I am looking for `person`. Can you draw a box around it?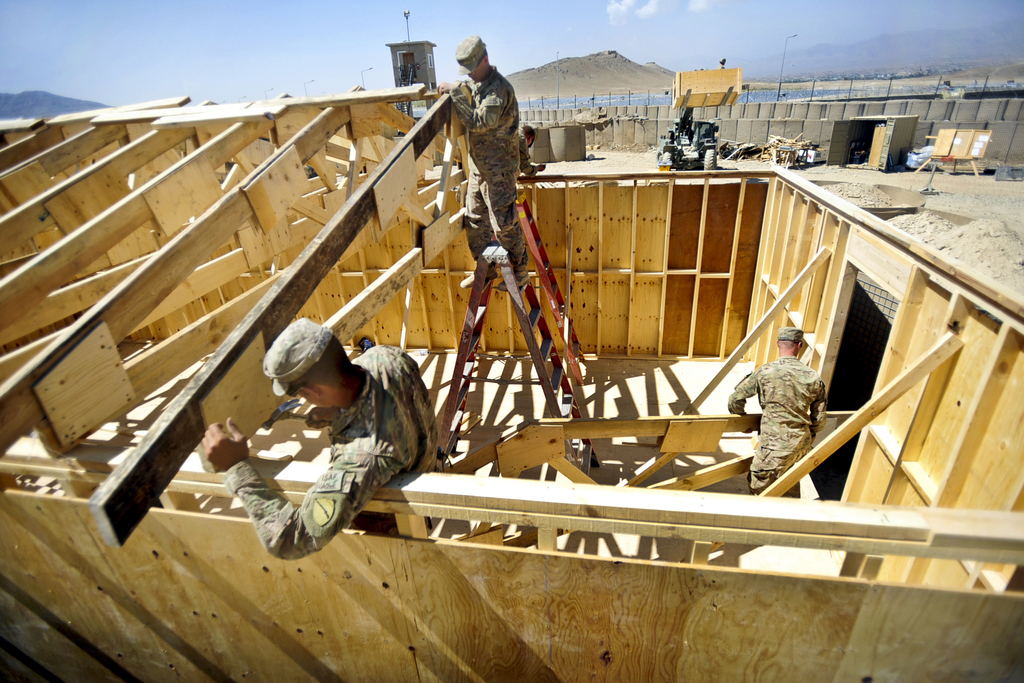
Sure, the bounding box is bbox=(747, 318, 842, 501).
